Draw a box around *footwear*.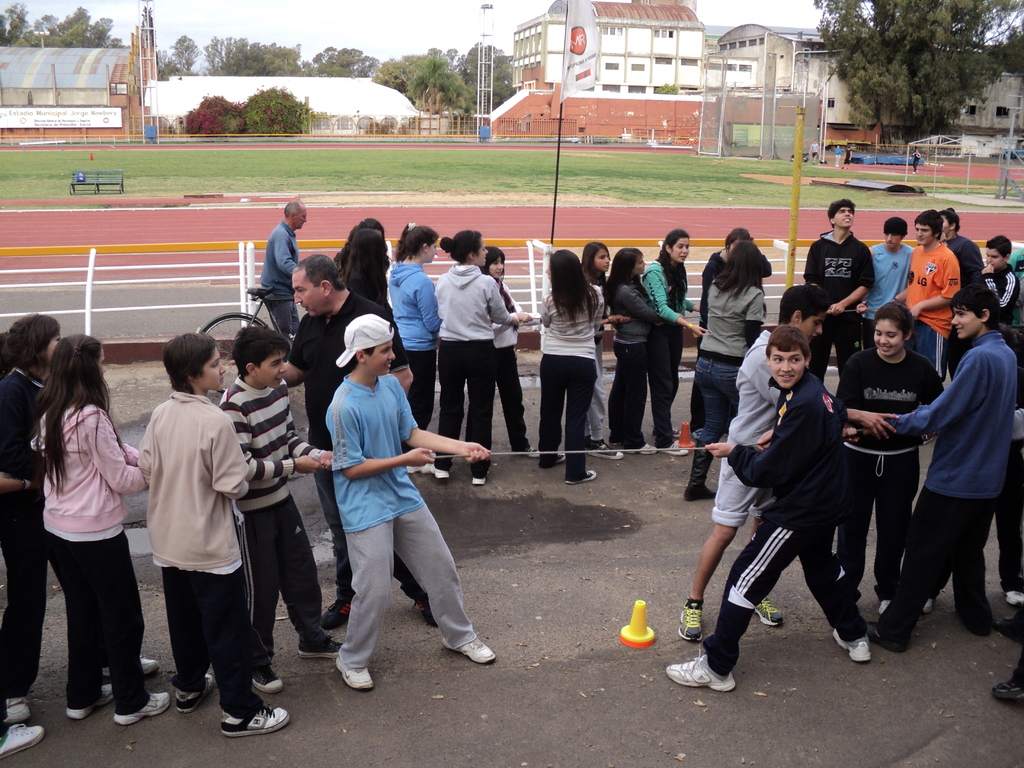
548, 456, 563, 468.
